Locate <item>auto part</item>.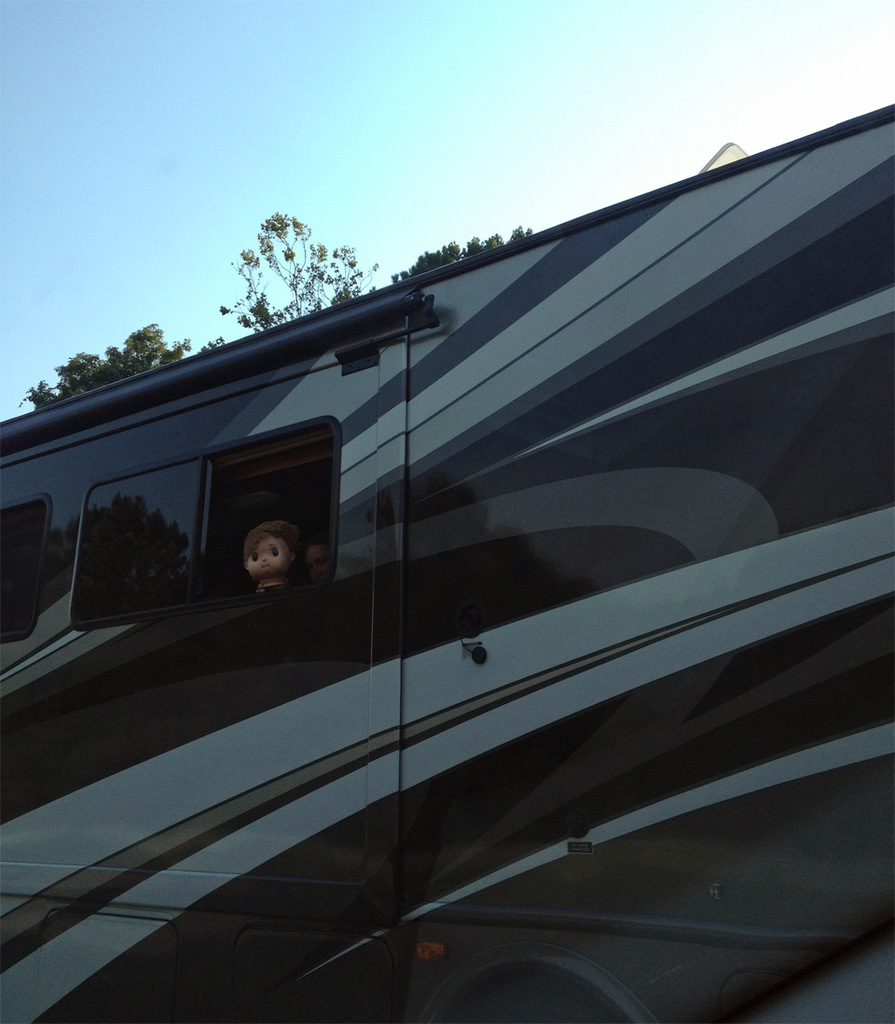
Bounding box: select_region(0, 489, 44, 651).
